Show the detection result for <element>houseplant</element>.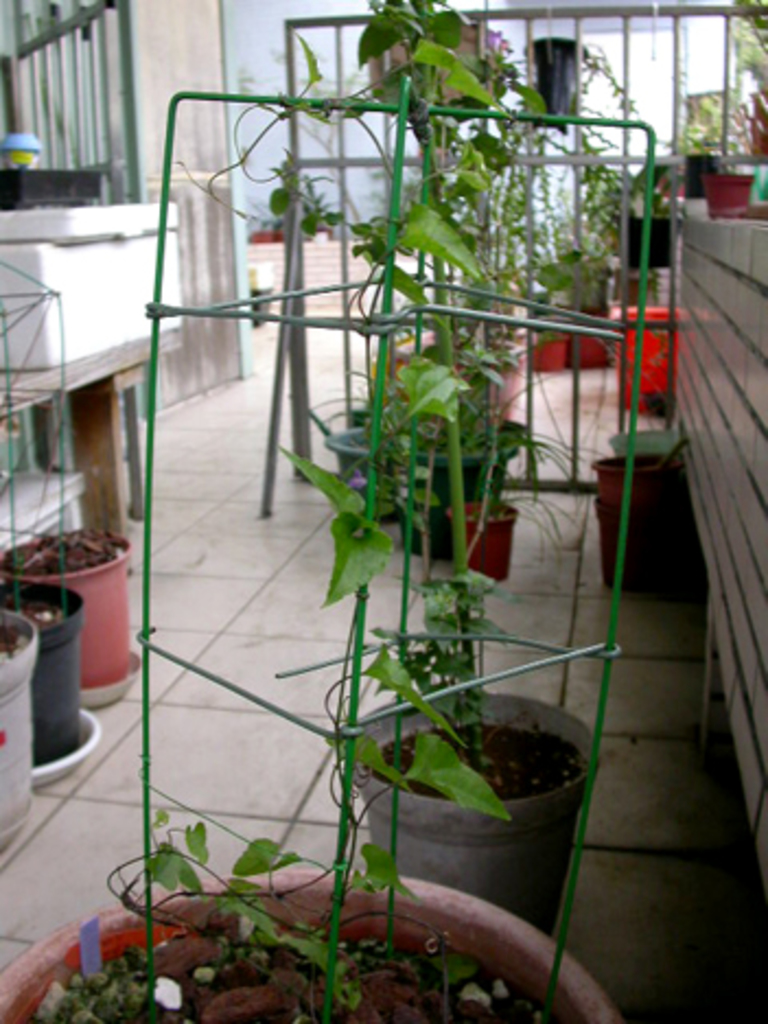
select_region(444, 374, 525, 575).
